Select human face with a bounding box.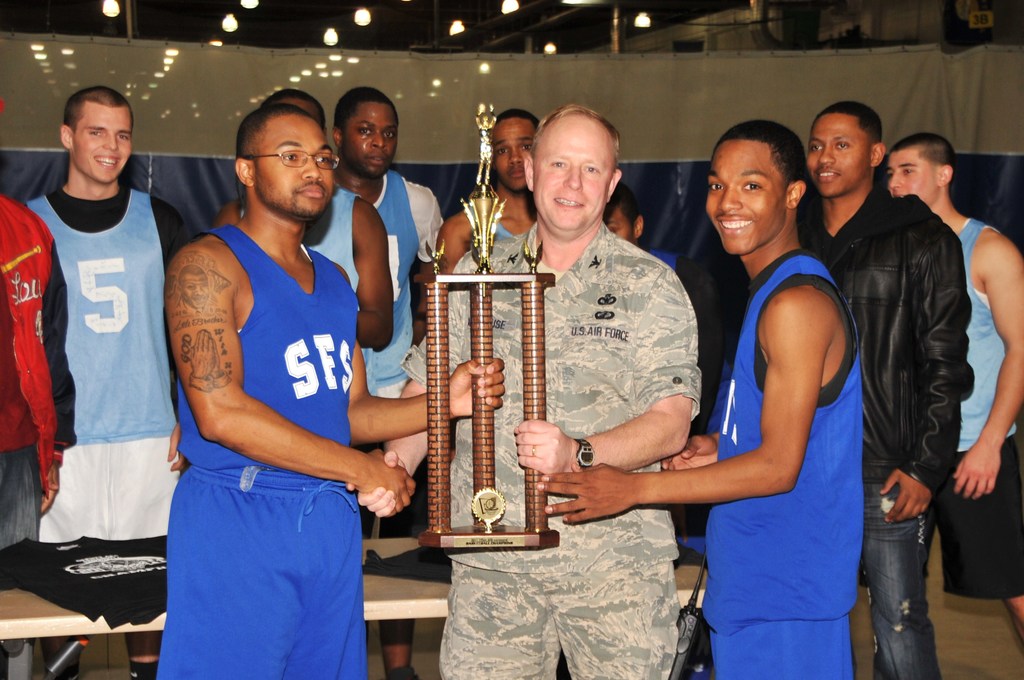
490 119 536 193.
